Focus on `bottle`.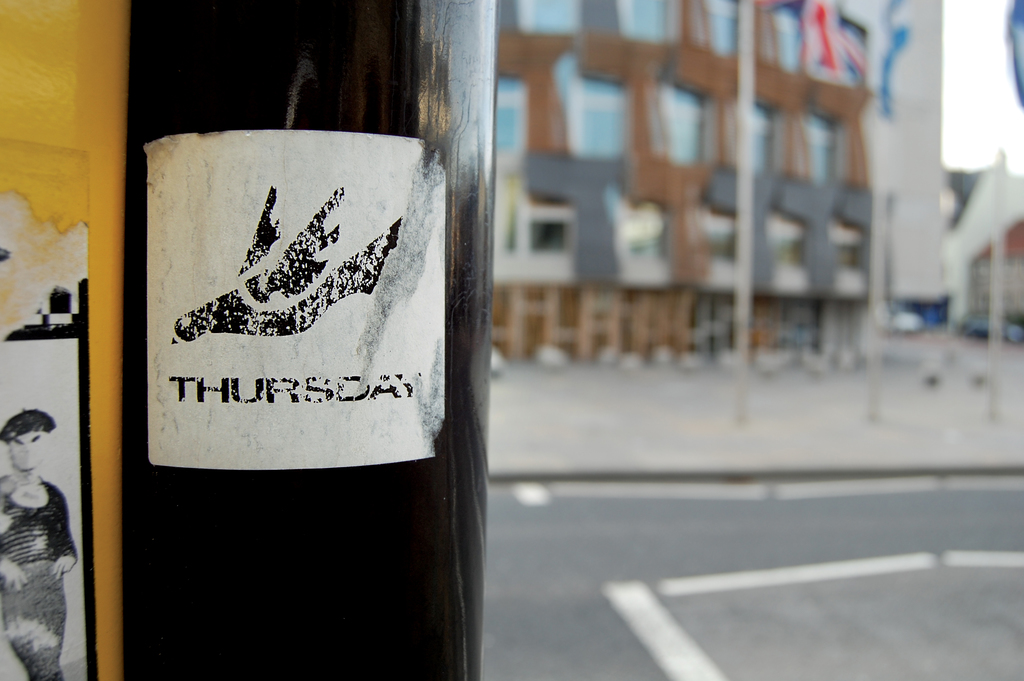
Focused at [121,30,486,680].
